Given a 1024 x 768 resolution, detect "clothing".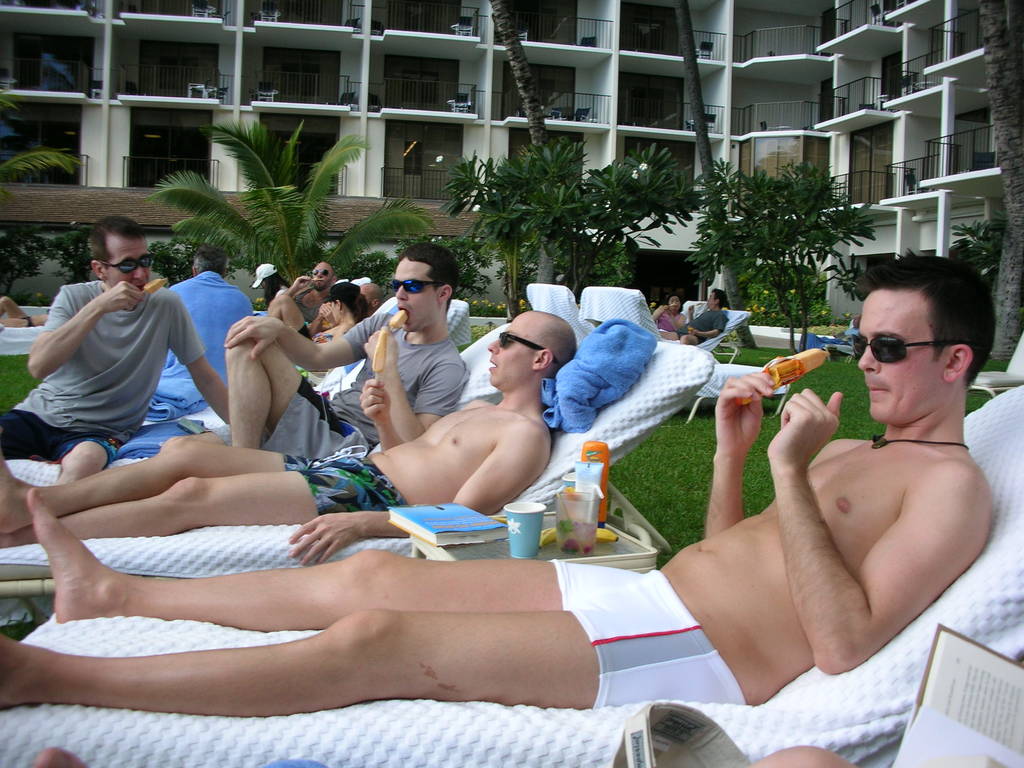
[679,306,728,342].
